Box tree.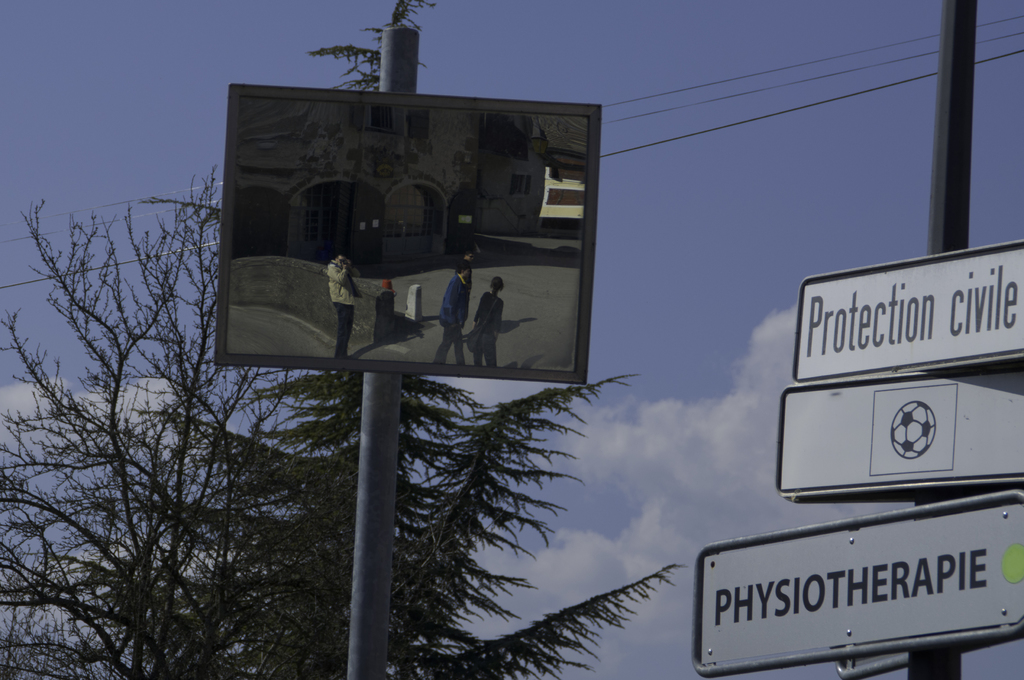
bbox=[0, 0, 683, 679].
